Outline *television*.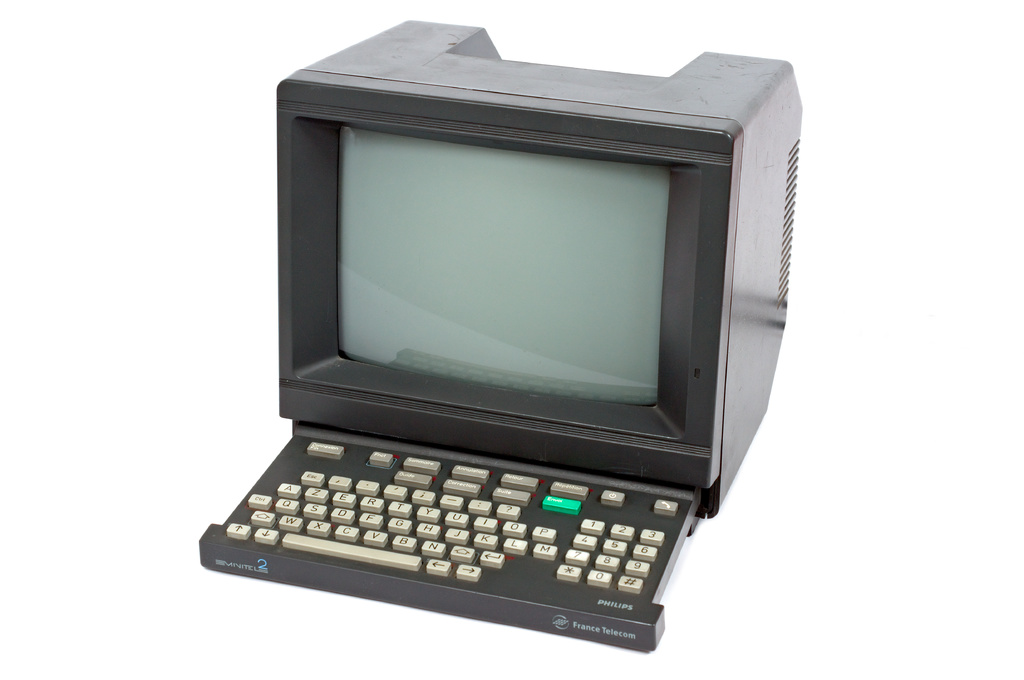
Outline: <bbox>279, 19, 801, 522</bbox>.
